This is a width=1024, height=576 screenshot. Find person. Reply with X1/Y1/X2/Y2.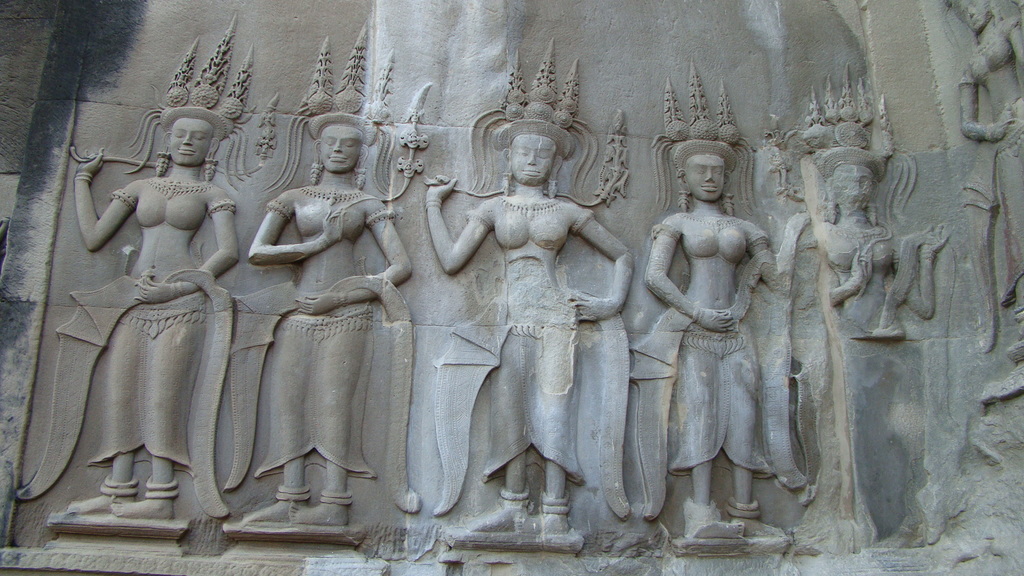
416/110/633/545.
